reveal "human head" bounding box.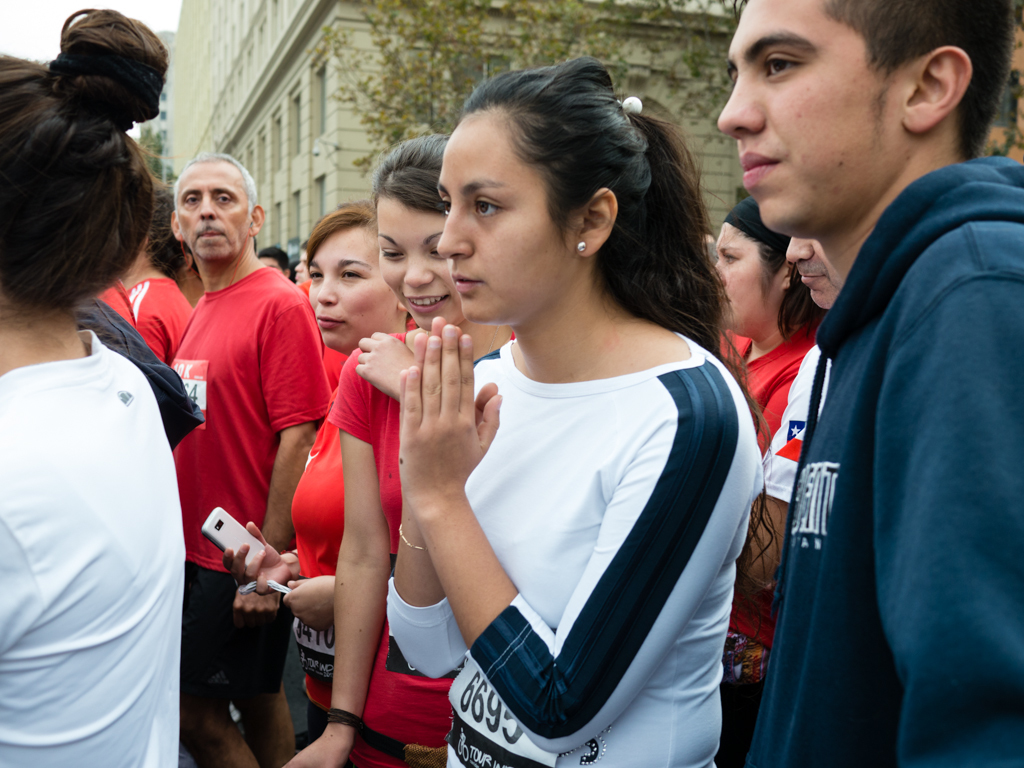
Revealed: x1=305 y1=201 x2=411 y2=358.
